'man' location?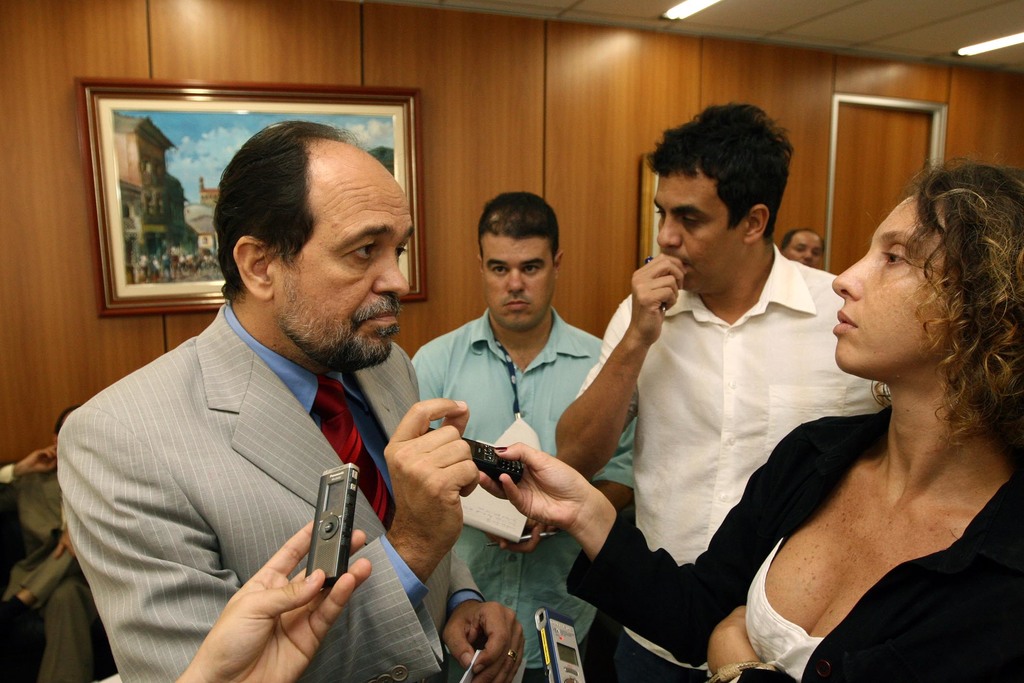
{"left": 554, "top": 98, "right": 895, "bottom": 682}
